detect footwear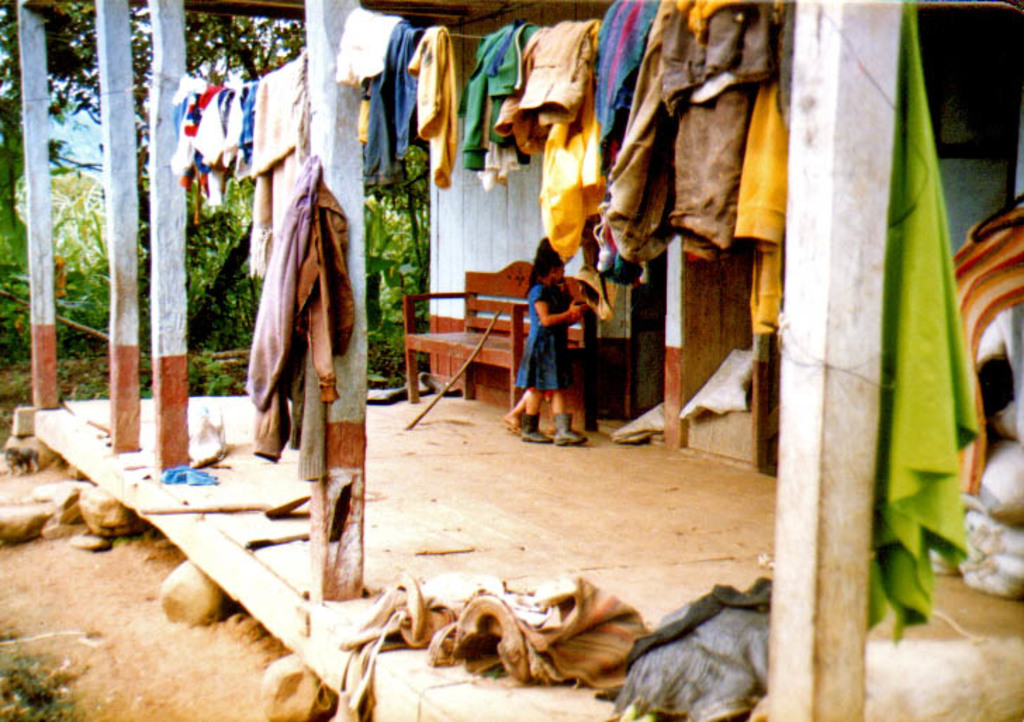
locate(522, 412, 551, 442)
